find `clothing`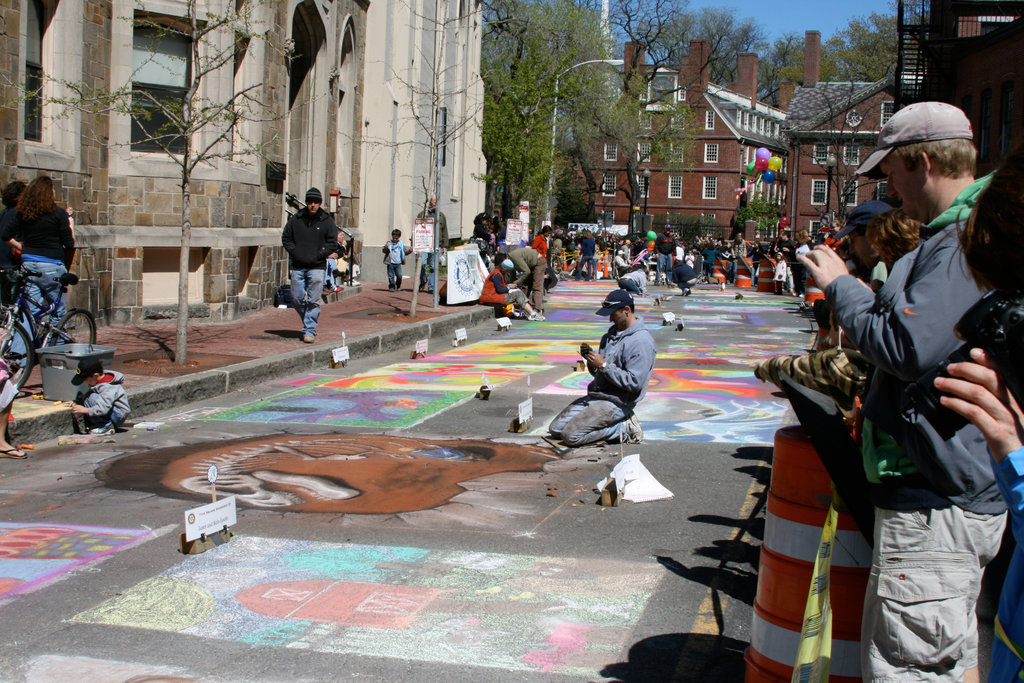
x1=409, y1=210, x2=449, y2=286
